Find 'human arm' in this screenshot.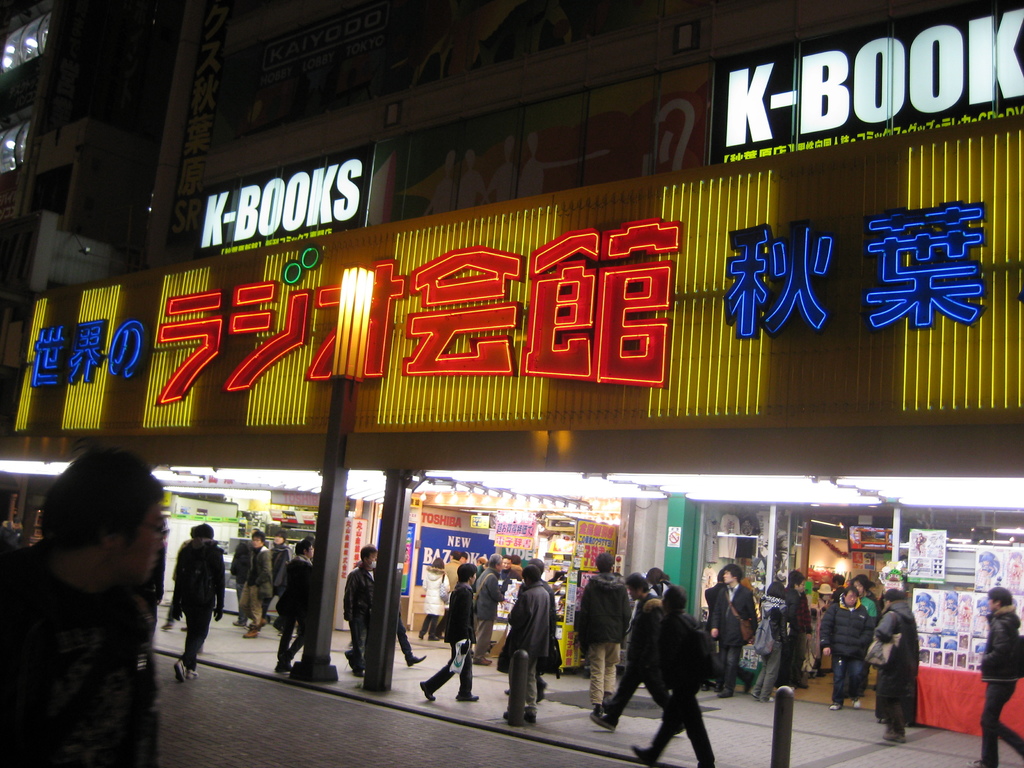
The bounding box for 'human arm' is (819,604,836,657).
